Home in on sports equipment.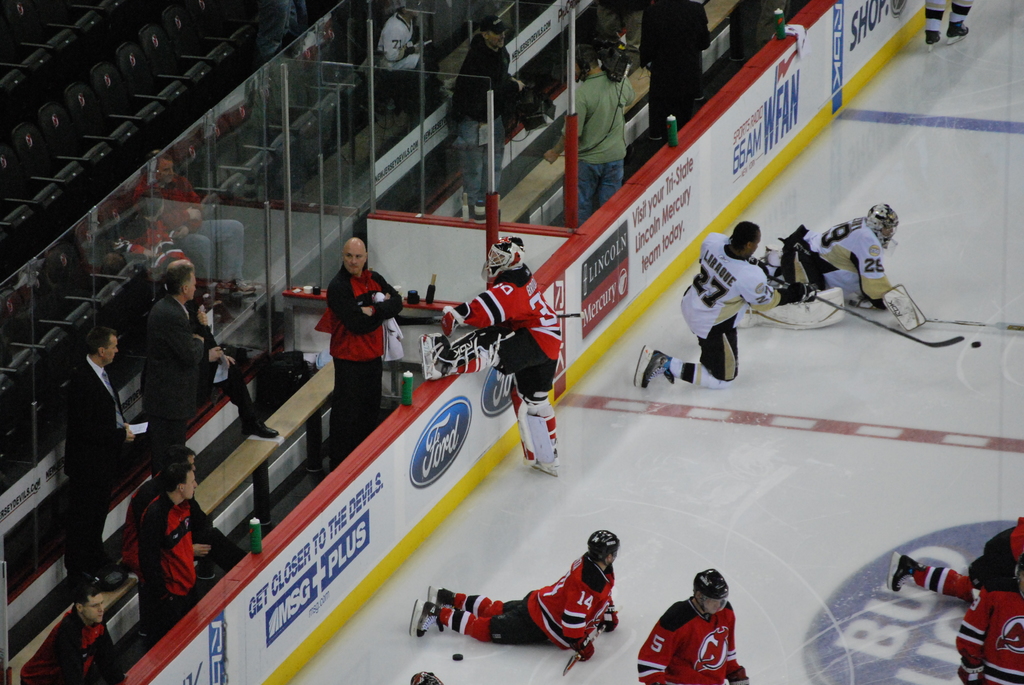
Homed in at BBox(417, 582, 440, 613).
